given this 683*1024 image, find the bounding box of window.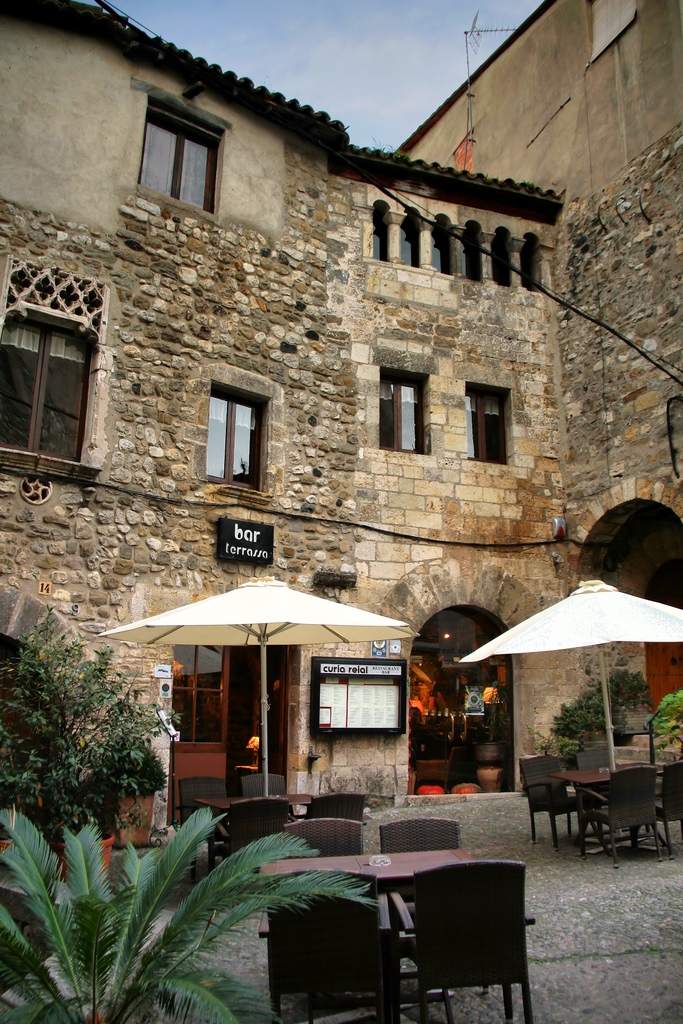
box=[490, 228, 516, 288].
